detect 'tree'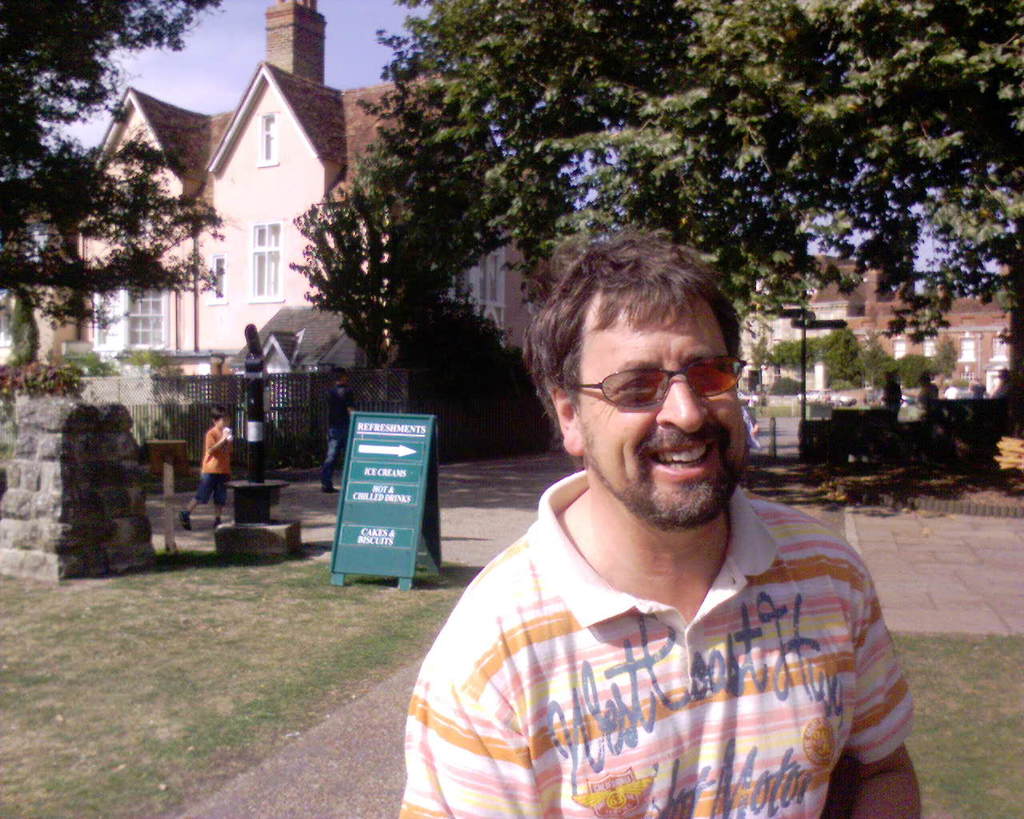
[288, 191, 433, 367]
